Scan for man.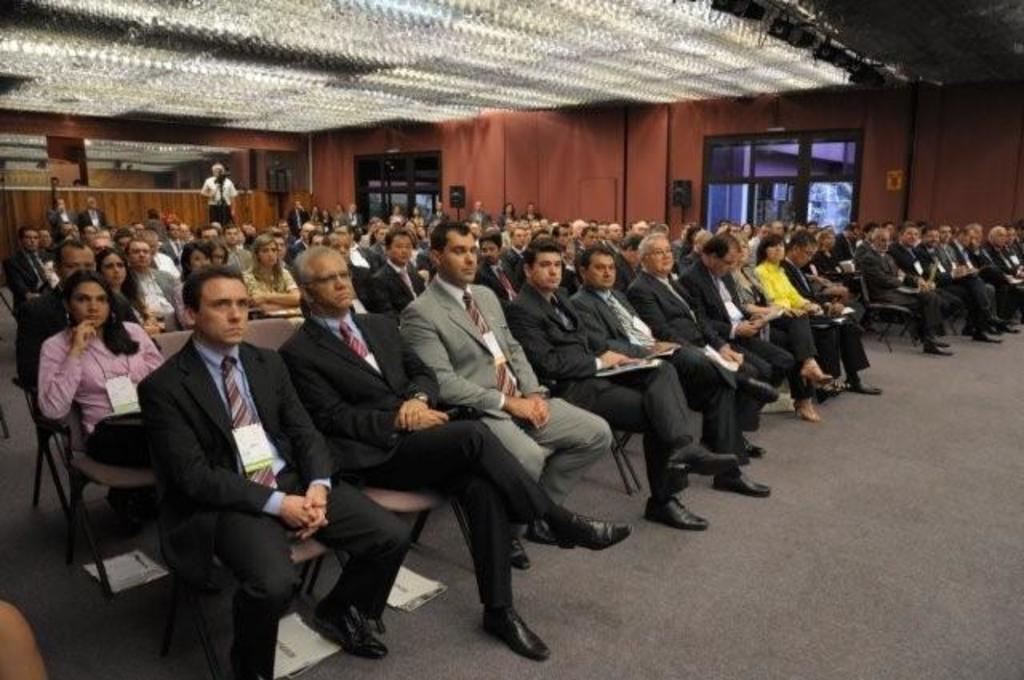
Scan result: [853,218,878,259].
